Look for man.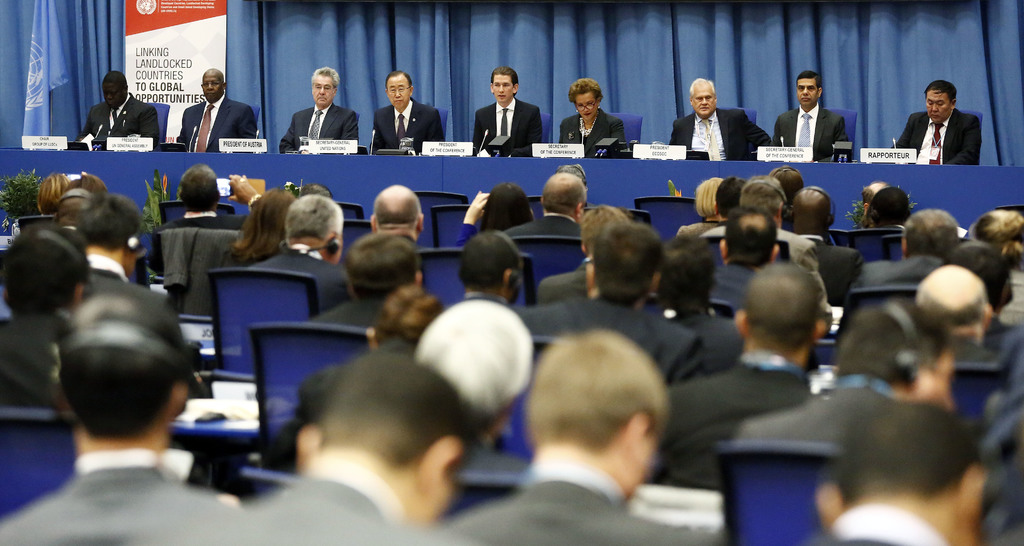
Found: (x1=473, y1=63, x2=541, y2=158).
